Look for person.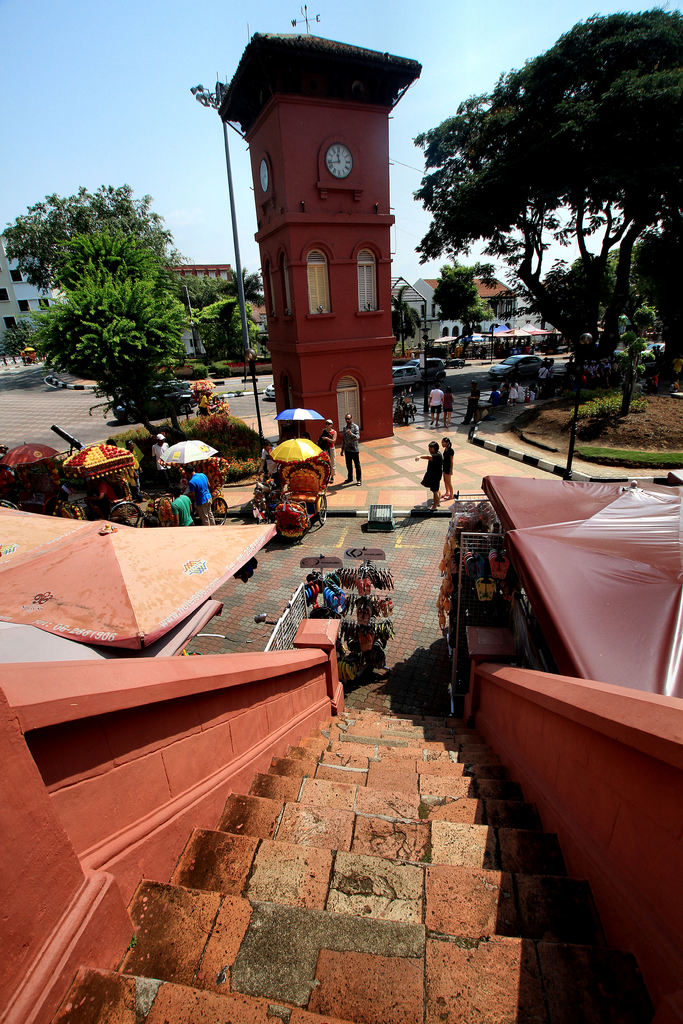
Found: (left=425, top=381, right=443, bottom=428).
